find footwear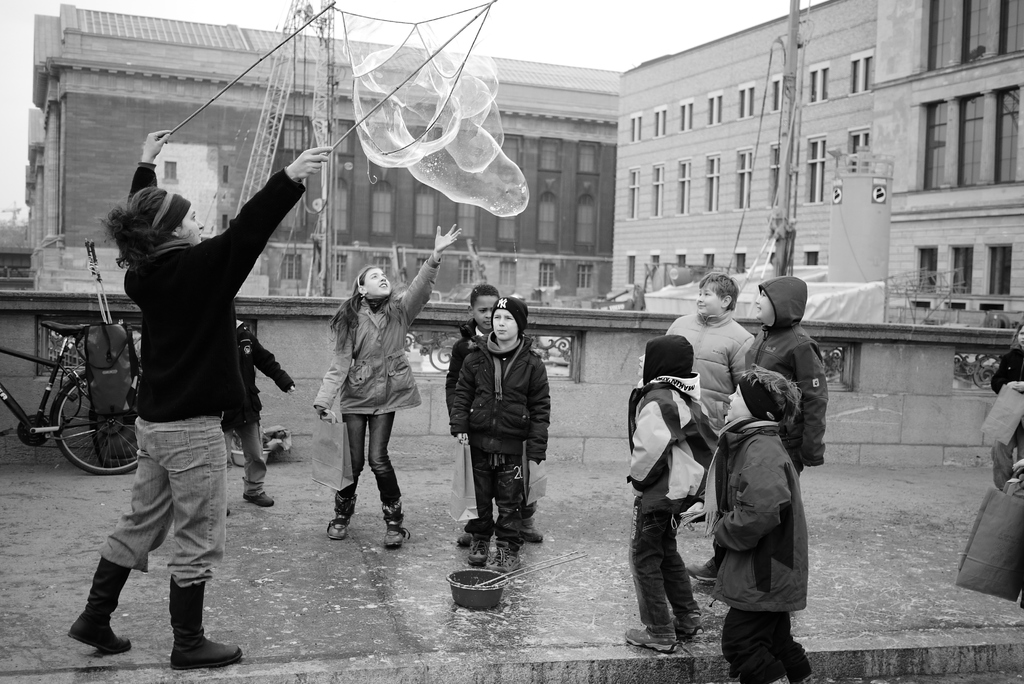
left=67, top=558, right=135, bottom=658
